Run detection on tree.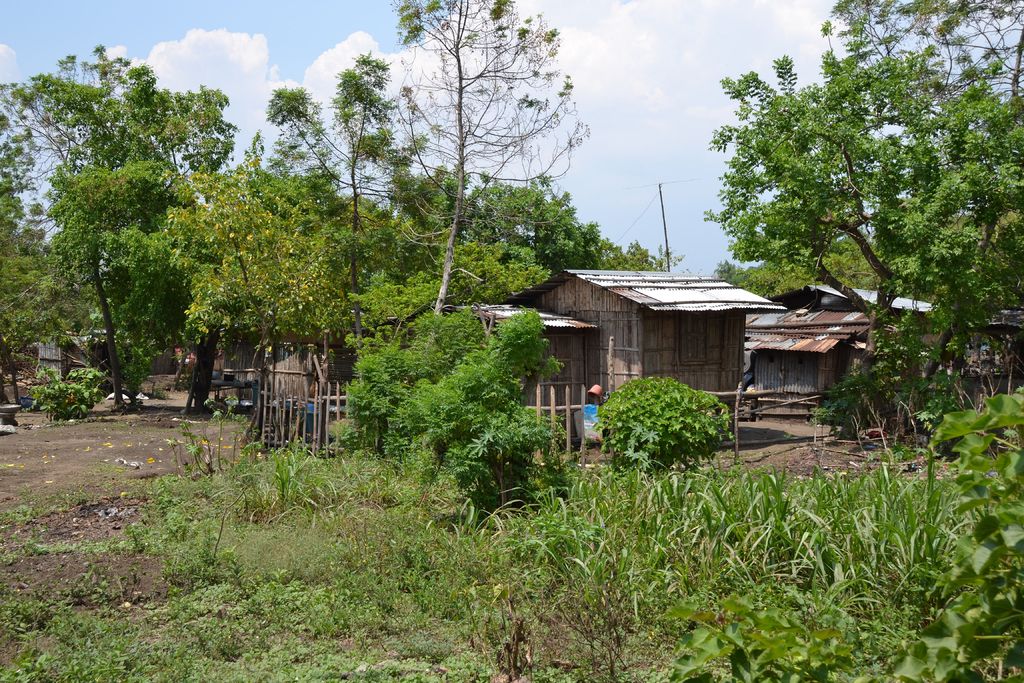
Result: 359,0,583,356.
